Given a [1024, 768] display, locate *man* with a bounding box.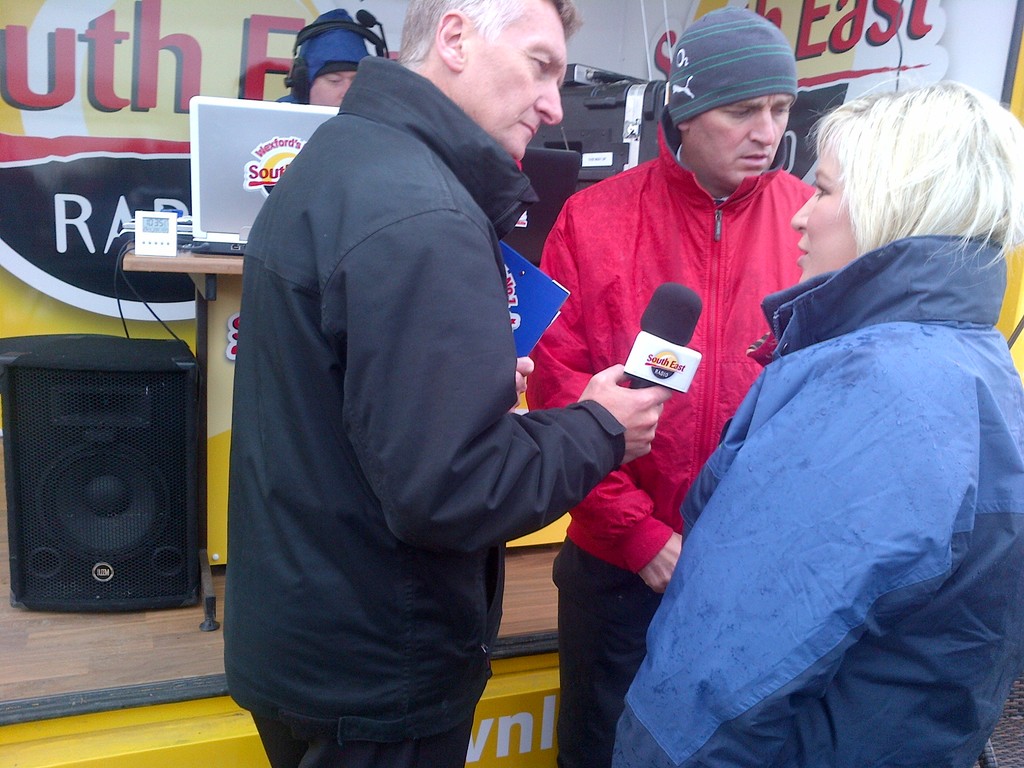
Located: pyautogui.locateOnScreen(540, 1, 819, 767).
